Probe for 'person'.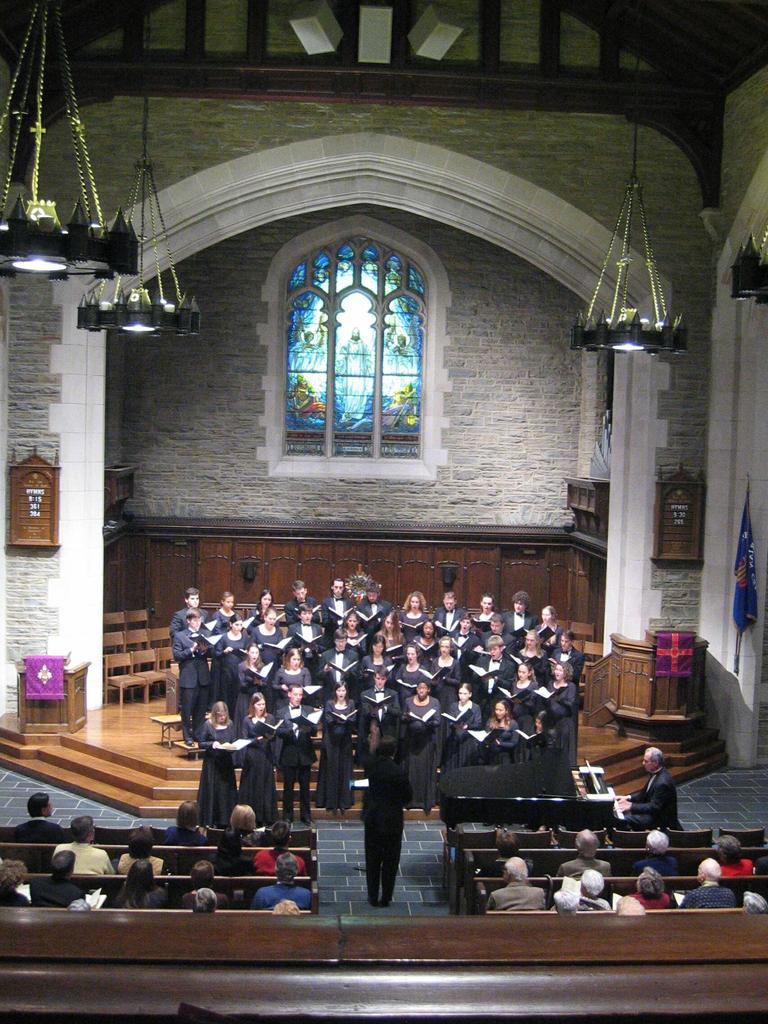
Probe result: box(252, 824, 308, 876).
